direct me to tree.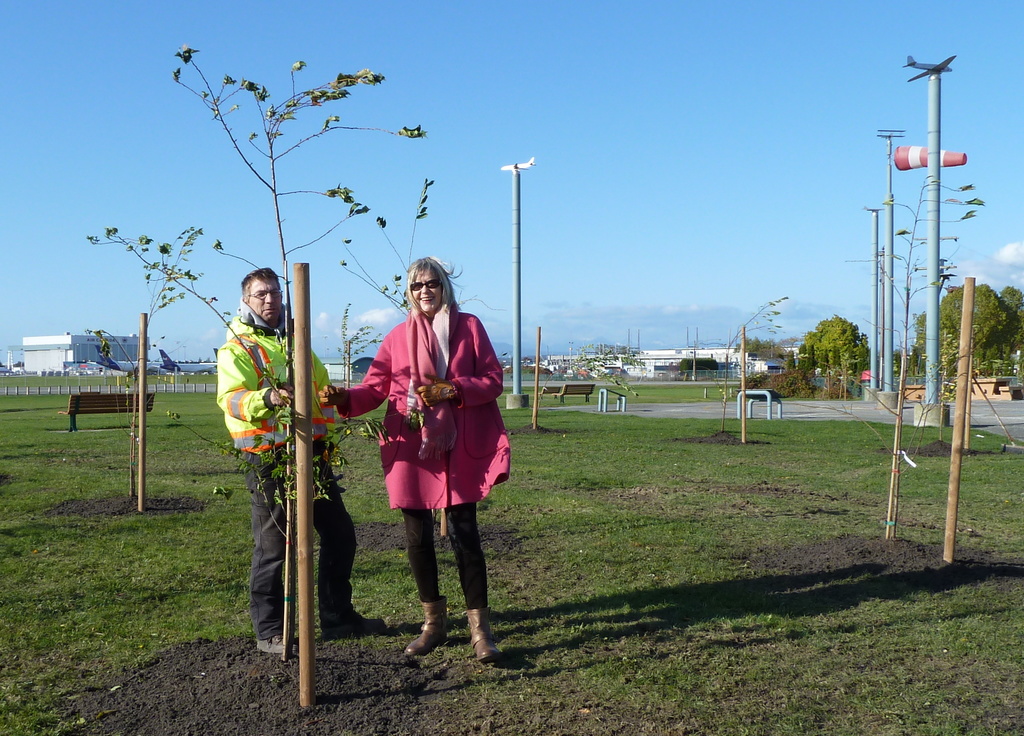
Direction: box=[333, 303, 396, 434].
